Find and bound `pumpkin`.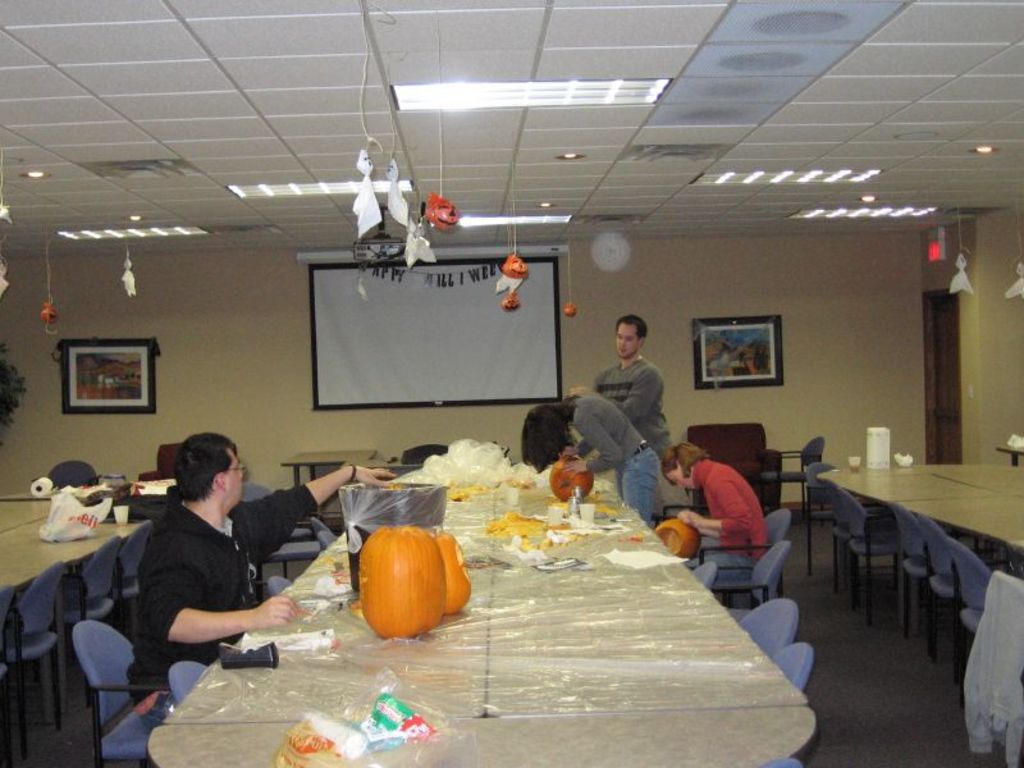
Bound: left=429, top=530, right=471, bottom=613.
